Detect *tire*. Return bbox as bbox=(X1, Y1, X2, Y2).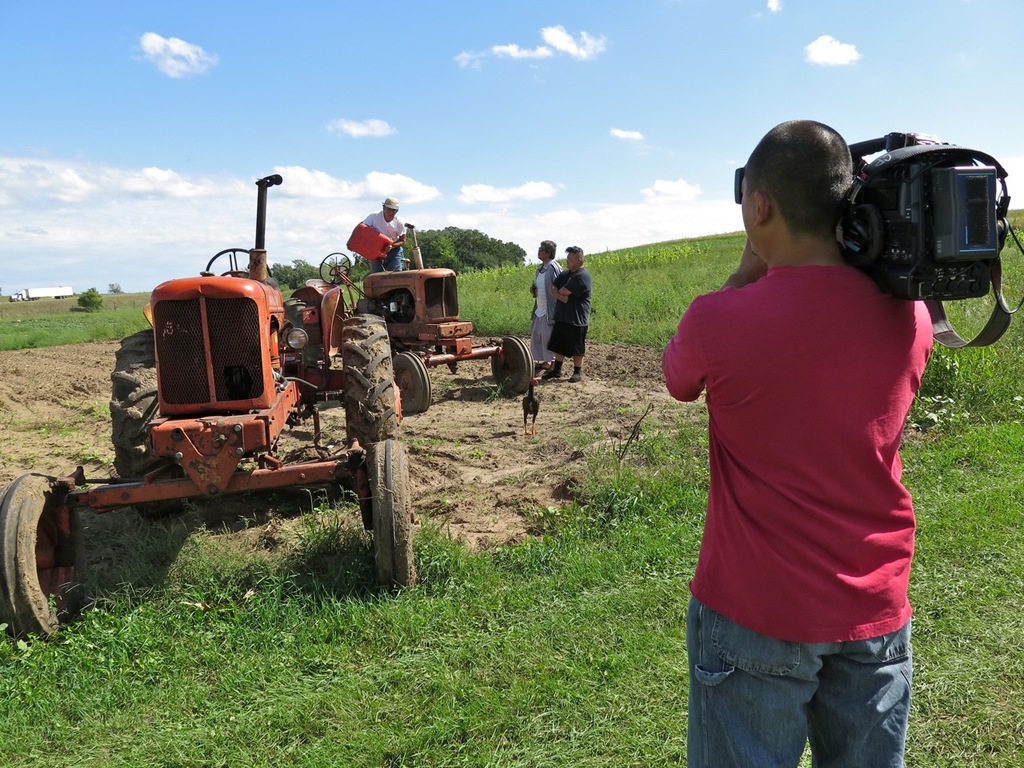
bbox=(486, 336, 536, 402).
